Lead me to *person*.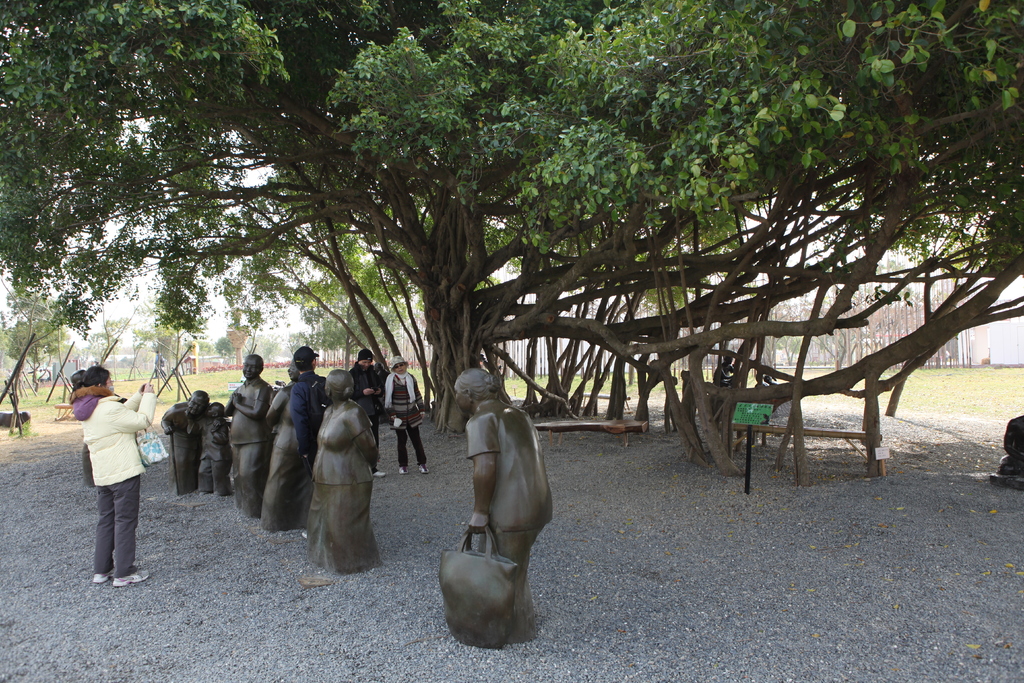
Lead to 307, 370, 378, 569.
